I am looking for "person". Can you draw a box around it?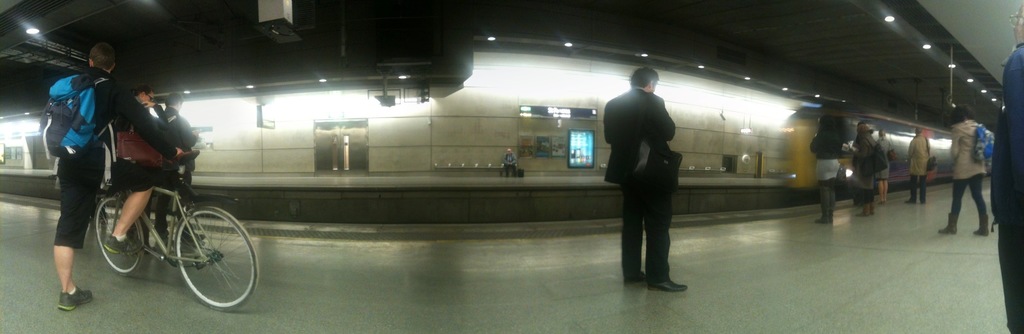
Sure, the bounding box is [814,103,851,226].
